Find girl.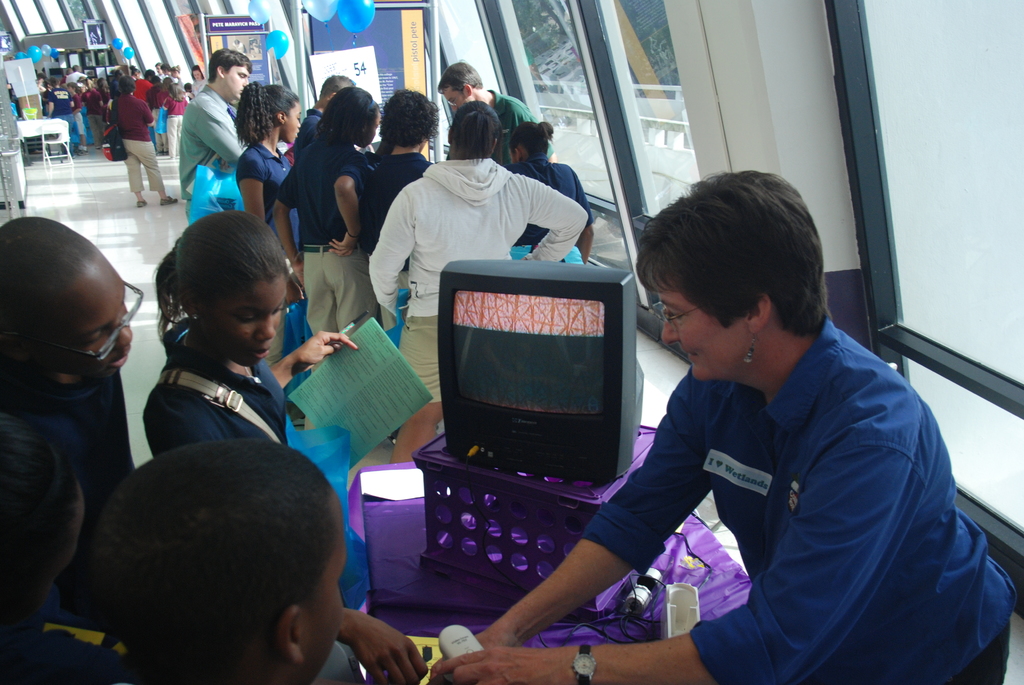
<bbox>367, 88, 442, 333</bbox>.
